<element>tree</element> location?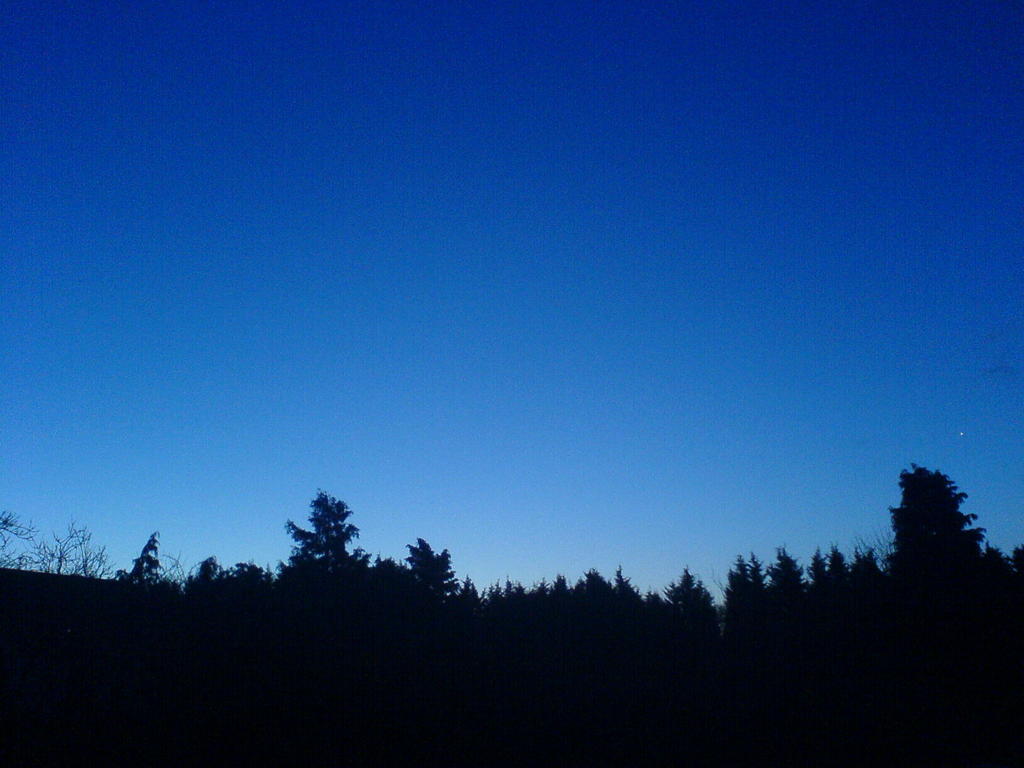
<region>808, 547, 848, 582</region>
